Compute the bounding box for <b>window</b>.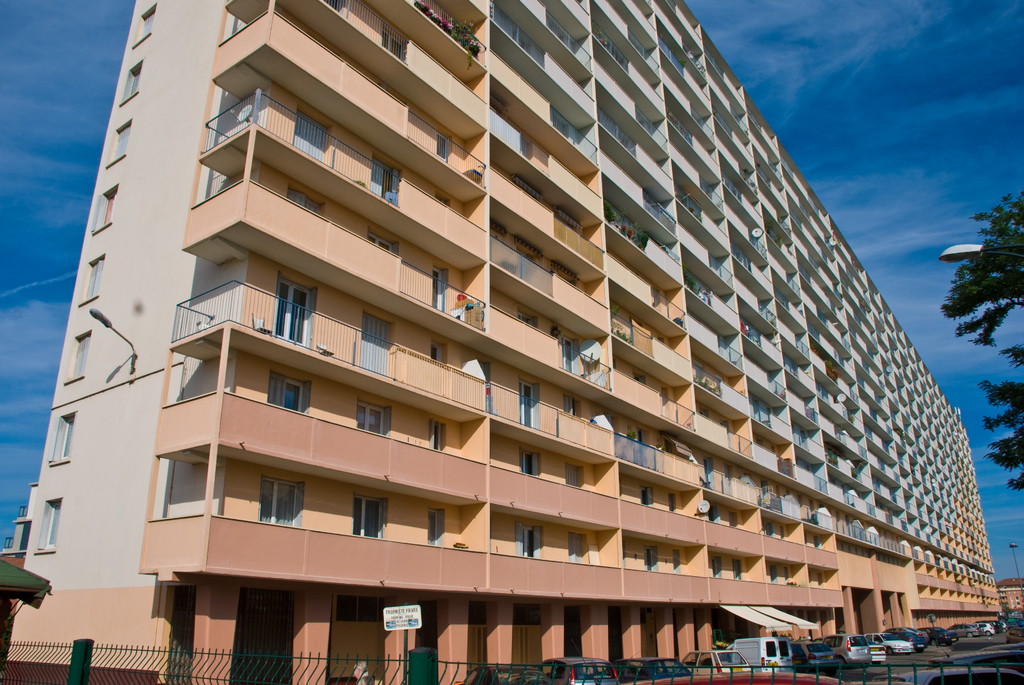
(left=38, top=494, right=57, bottom=555).
